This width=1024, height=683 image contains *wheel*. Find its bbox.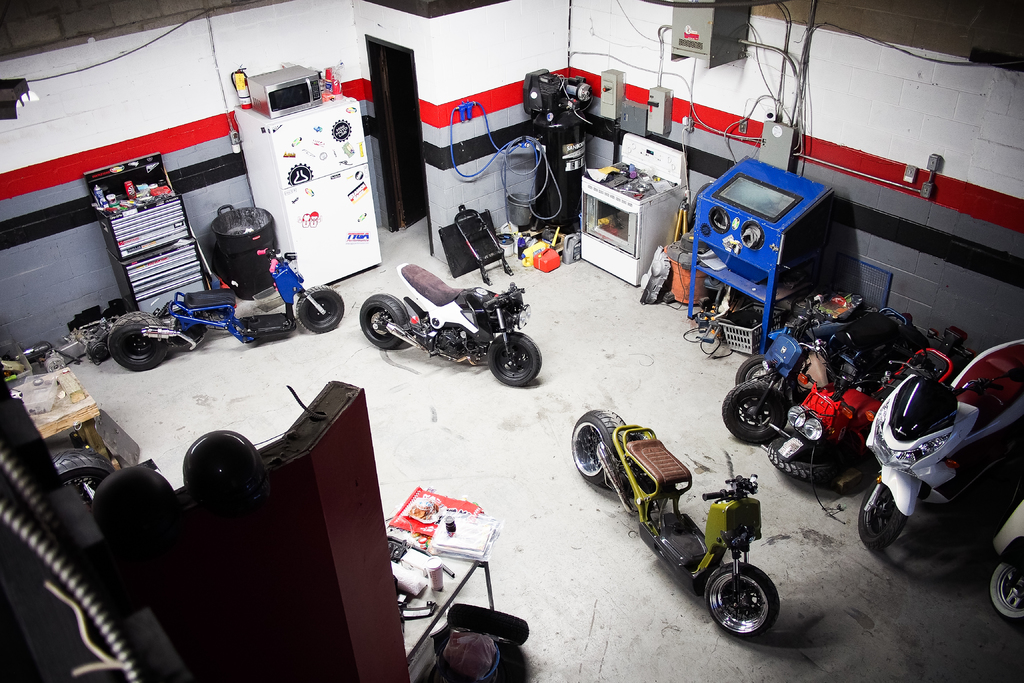
(980, 562, 1023, 625).
